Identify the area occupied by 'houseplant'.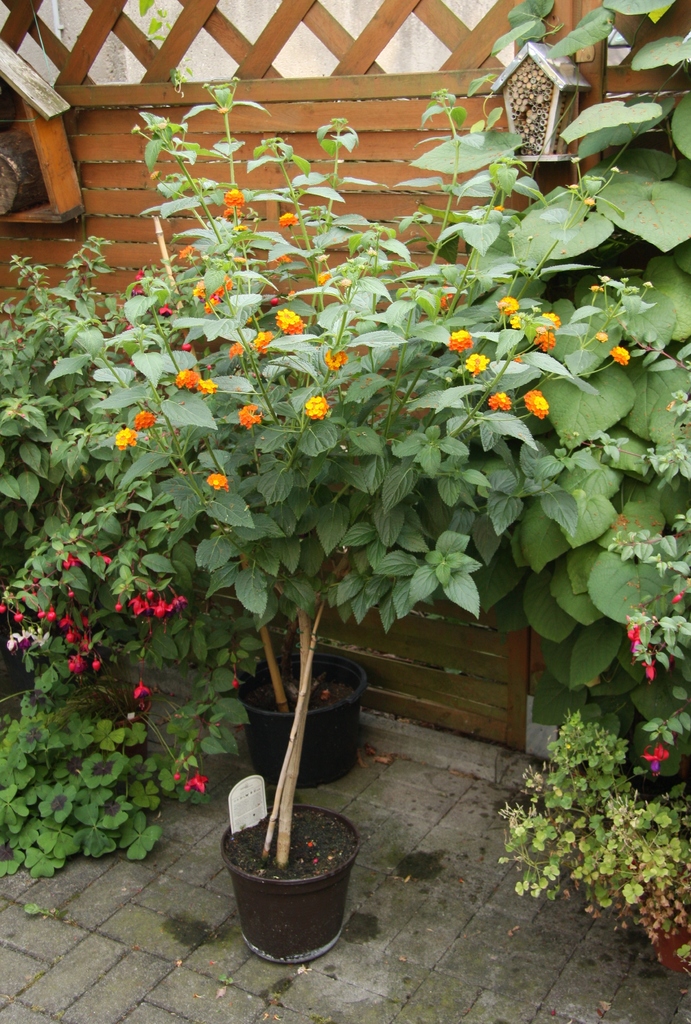
Area: region(100, 196, 614, 968).
